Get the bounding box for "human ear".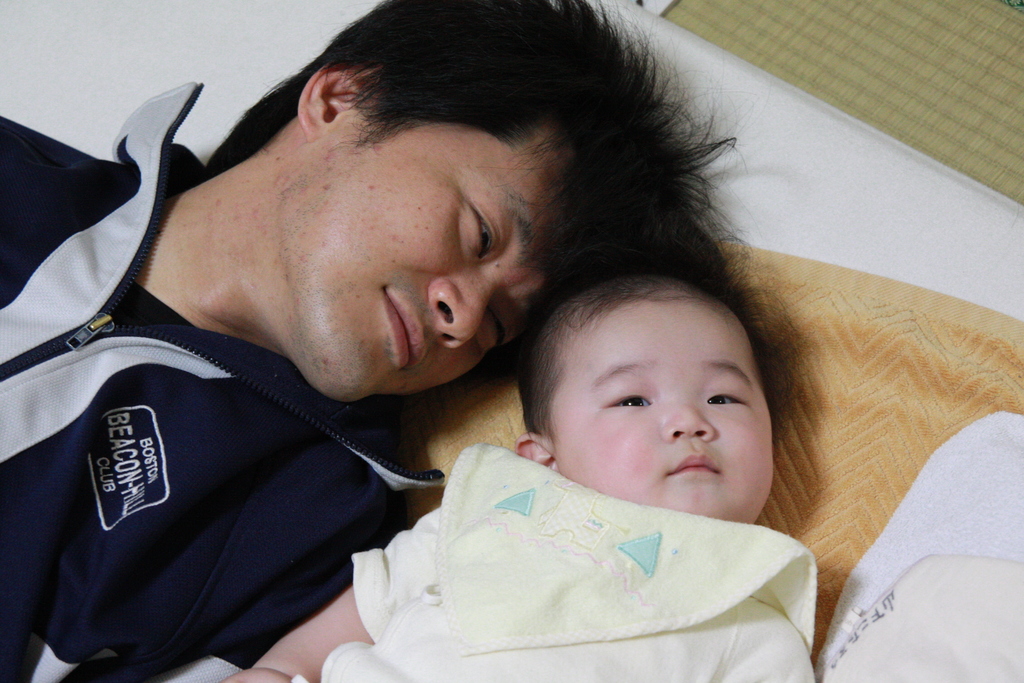
locate(515, 434, 557, 476).
